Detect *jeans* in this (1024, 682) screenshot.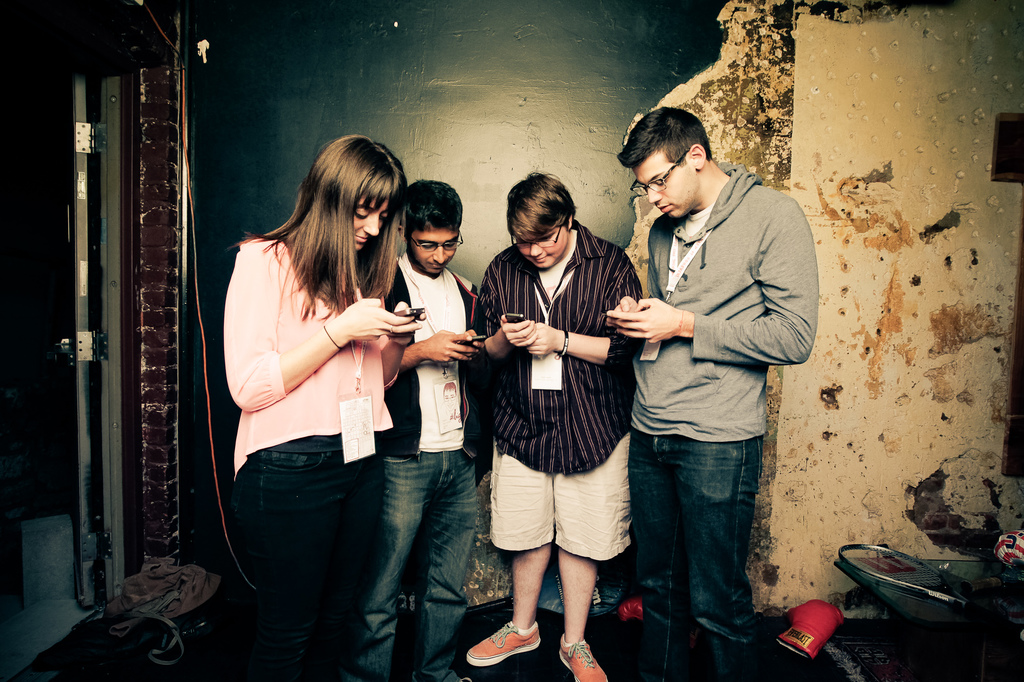
Detection: x1=632, y1=432, x2=764, y2=681.
